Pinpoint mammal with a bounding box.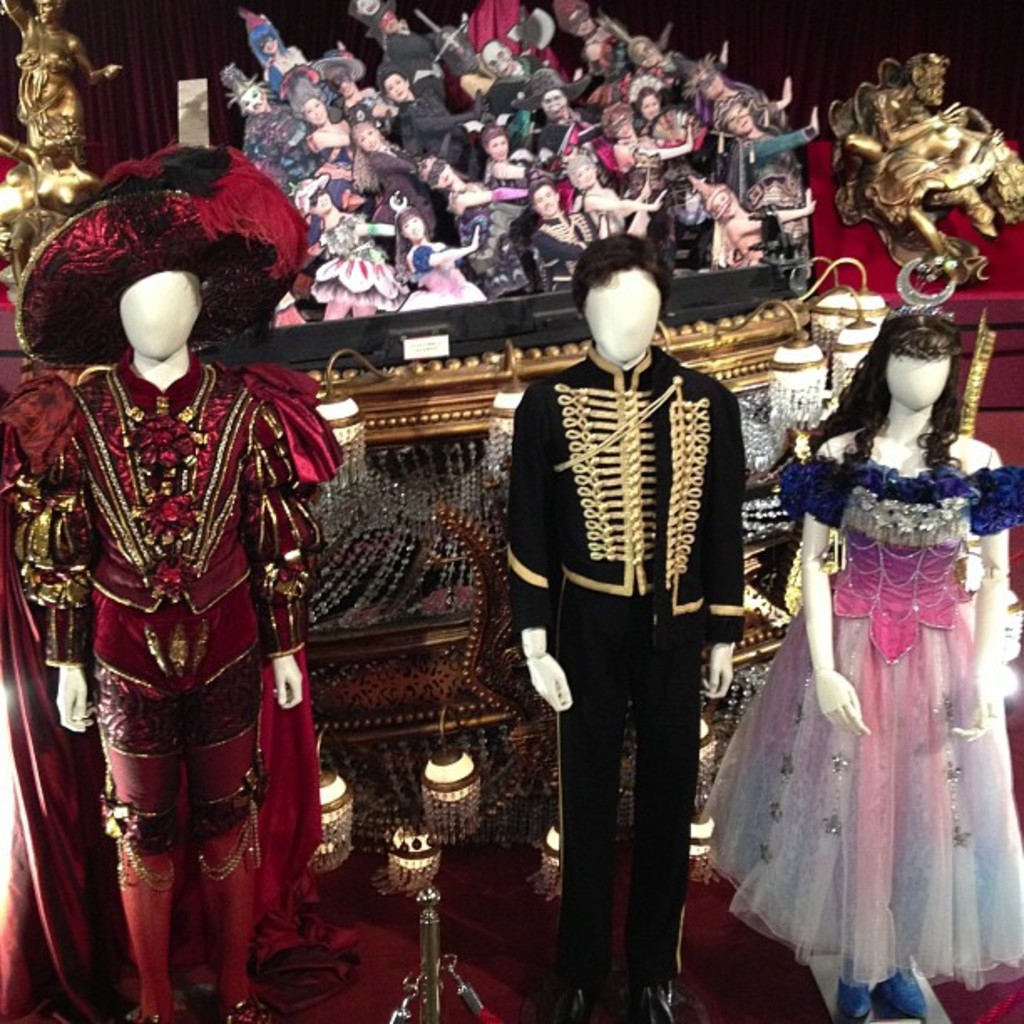
bbox=[3, 136, 353, 1021].
